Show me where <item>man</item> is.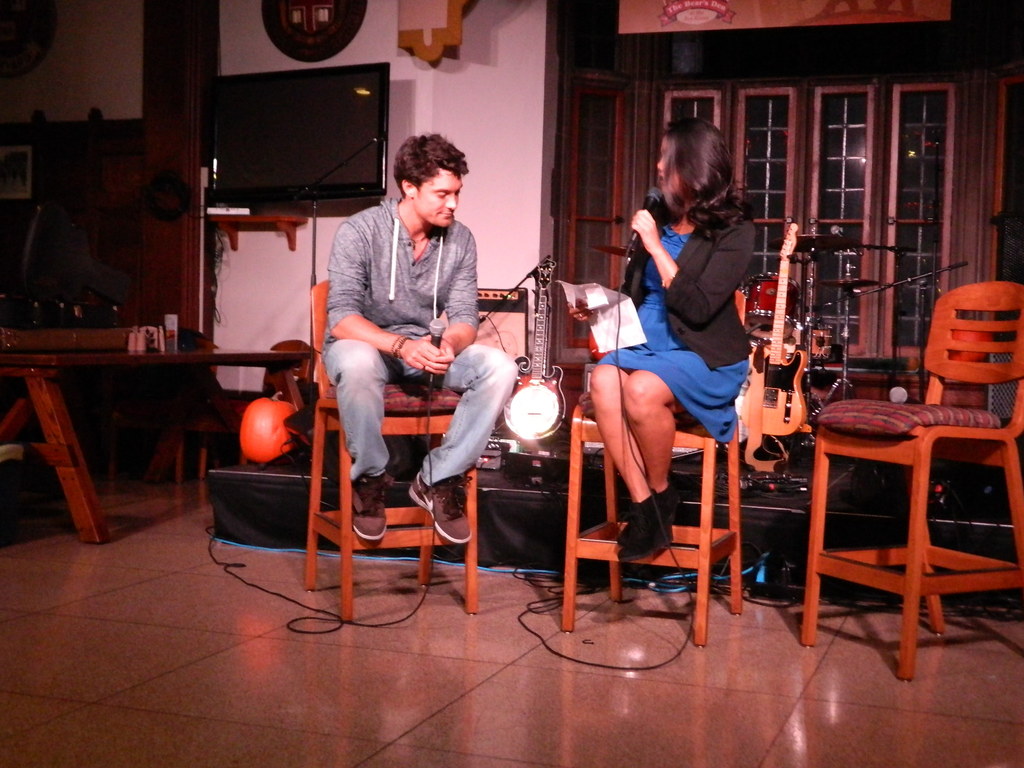
<item>man</item> is at crop(319, 136, 519, 548).
